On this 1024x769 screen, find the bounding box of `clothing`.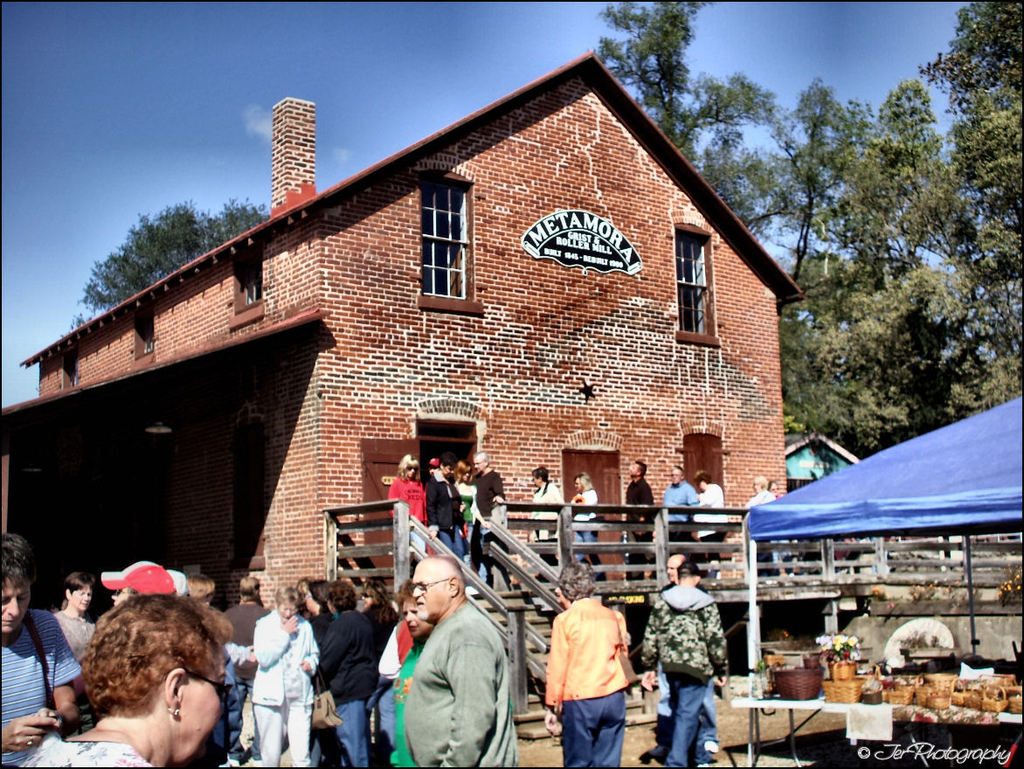
Bounding box: bbox(22, 736, 156, 768).
